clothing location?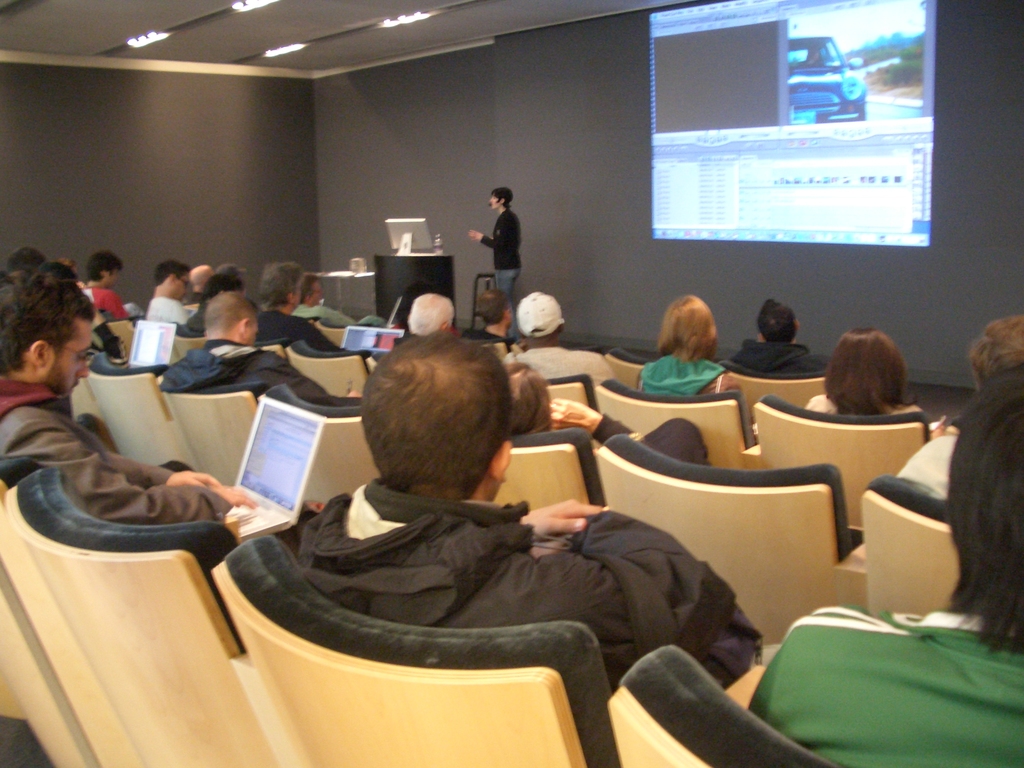
region(732, 327, 820, 381)
